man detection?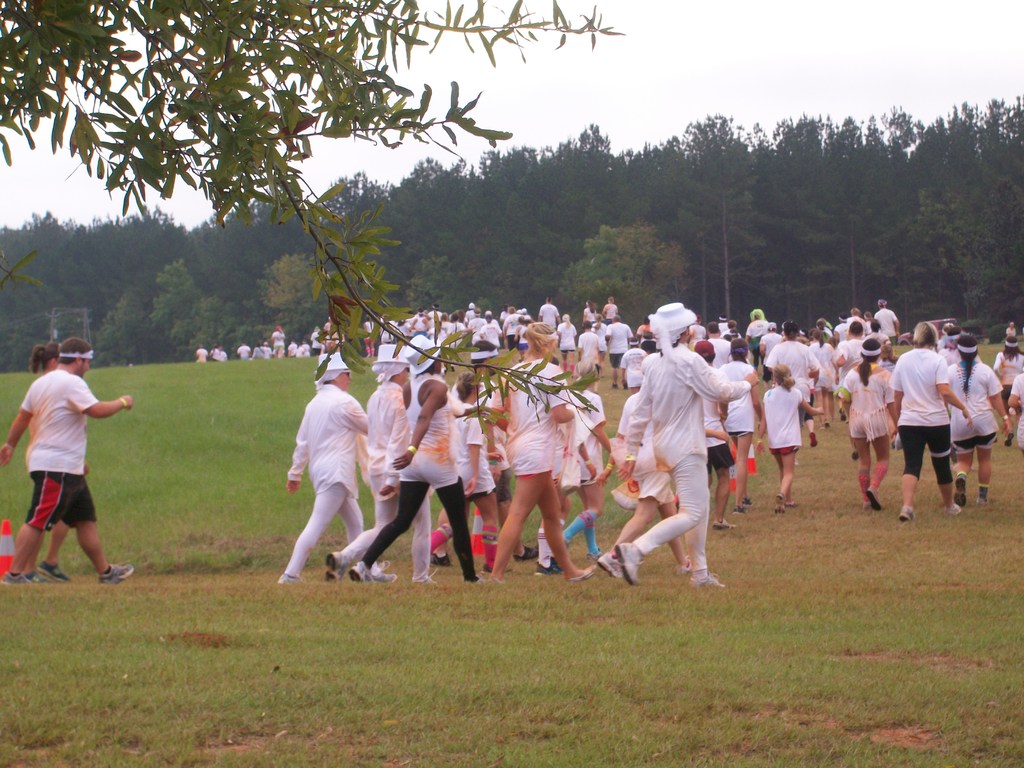
BBox(9, 330, 122, 585)
